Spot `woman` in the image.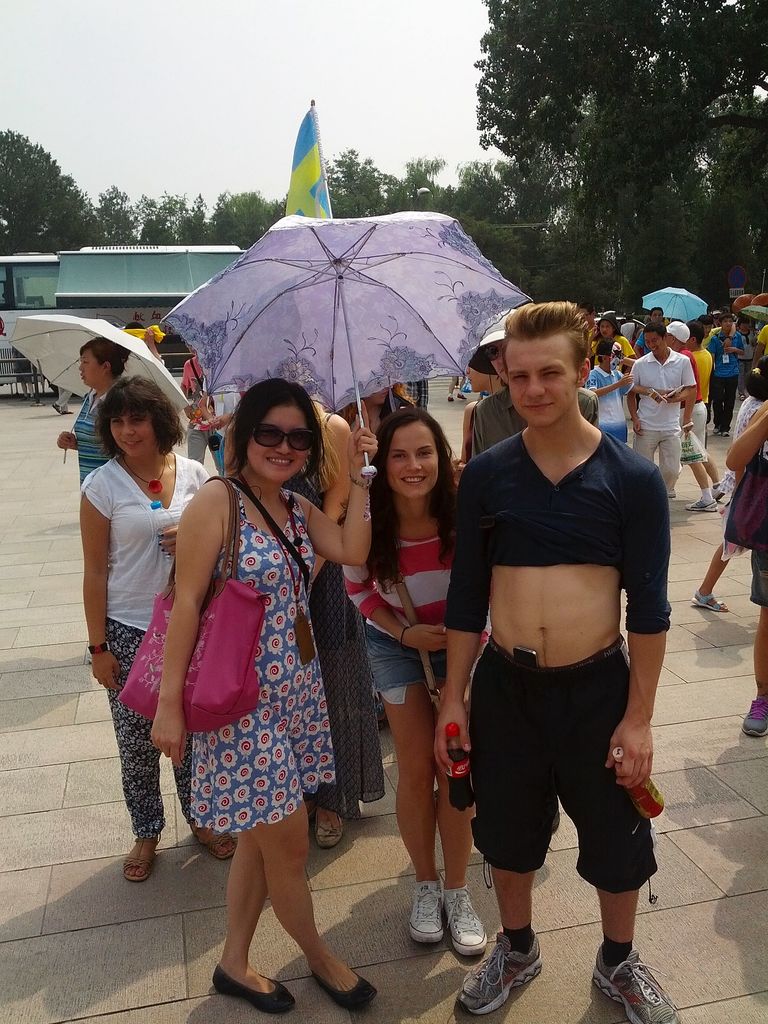
`woman` found at x1=342 y1=405 x2=489 y2=958.
